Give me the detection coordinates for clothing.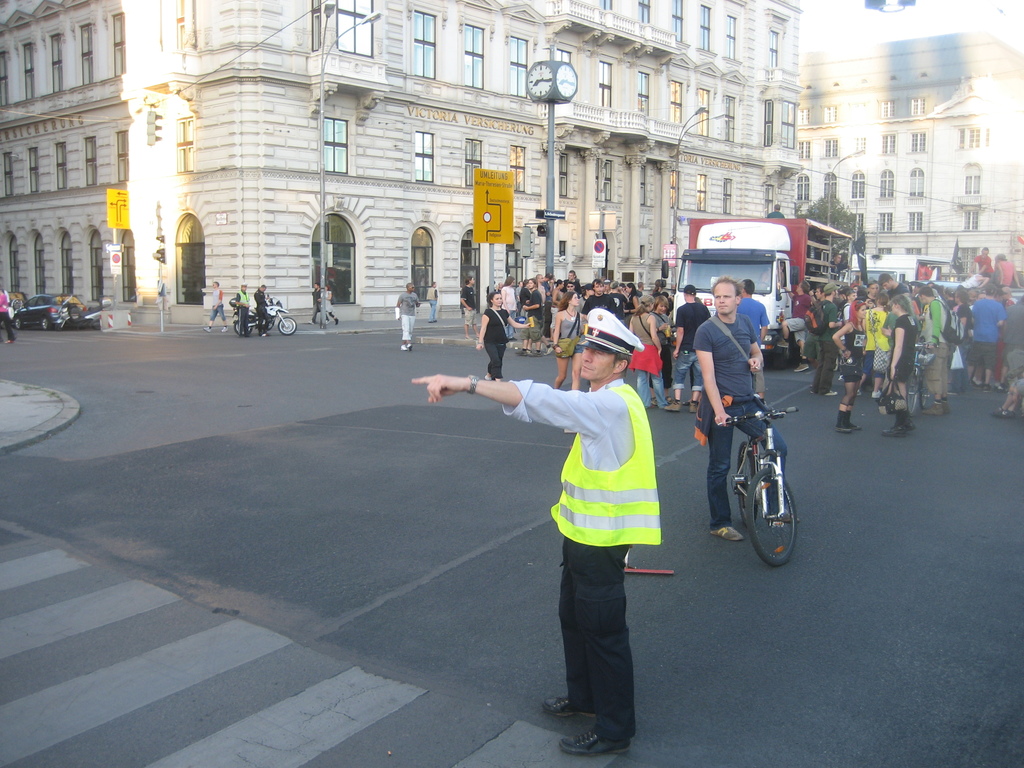
left=688, top=316, right=767, bottom=530.
